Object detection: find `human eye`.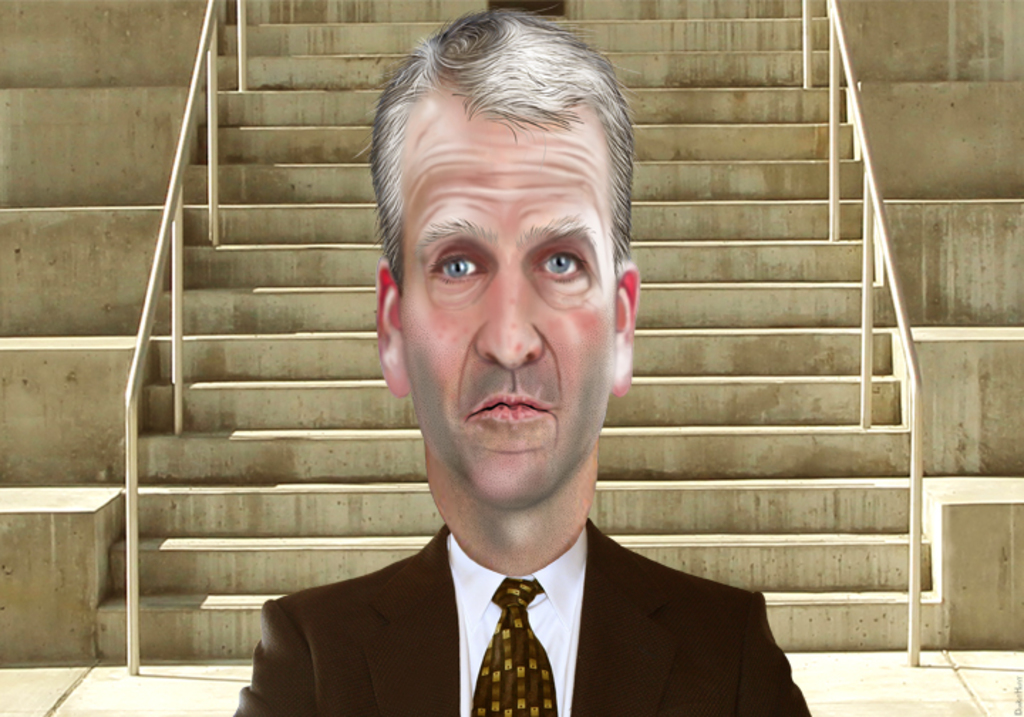
bbox=[430, 245, 491, 296].
